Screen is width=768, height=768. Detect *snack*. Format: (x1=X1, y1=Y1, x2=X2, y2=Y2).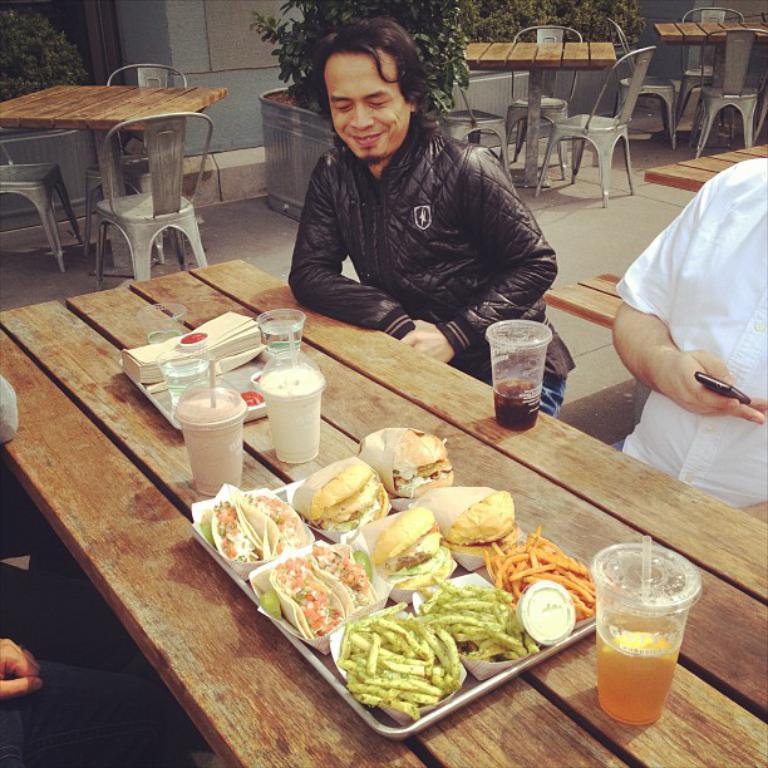
(x1=360, y1=427, x2=443, y2=493).
